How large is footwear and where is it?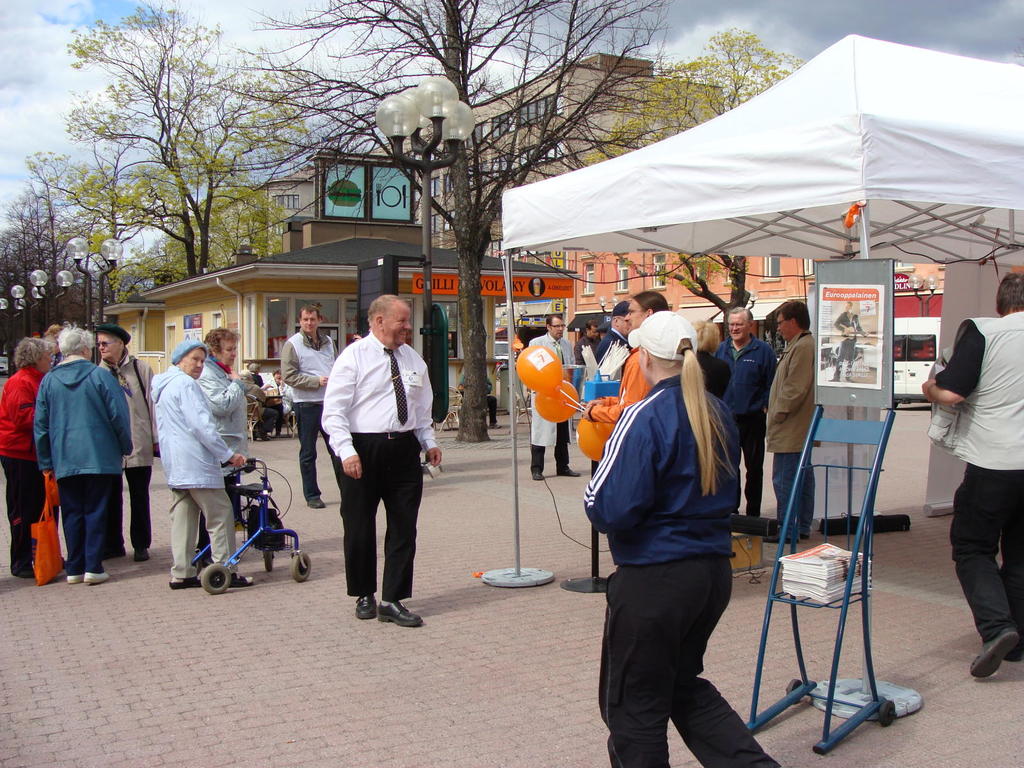
Bounding box: l=169, t=574, r=202, b=591.
